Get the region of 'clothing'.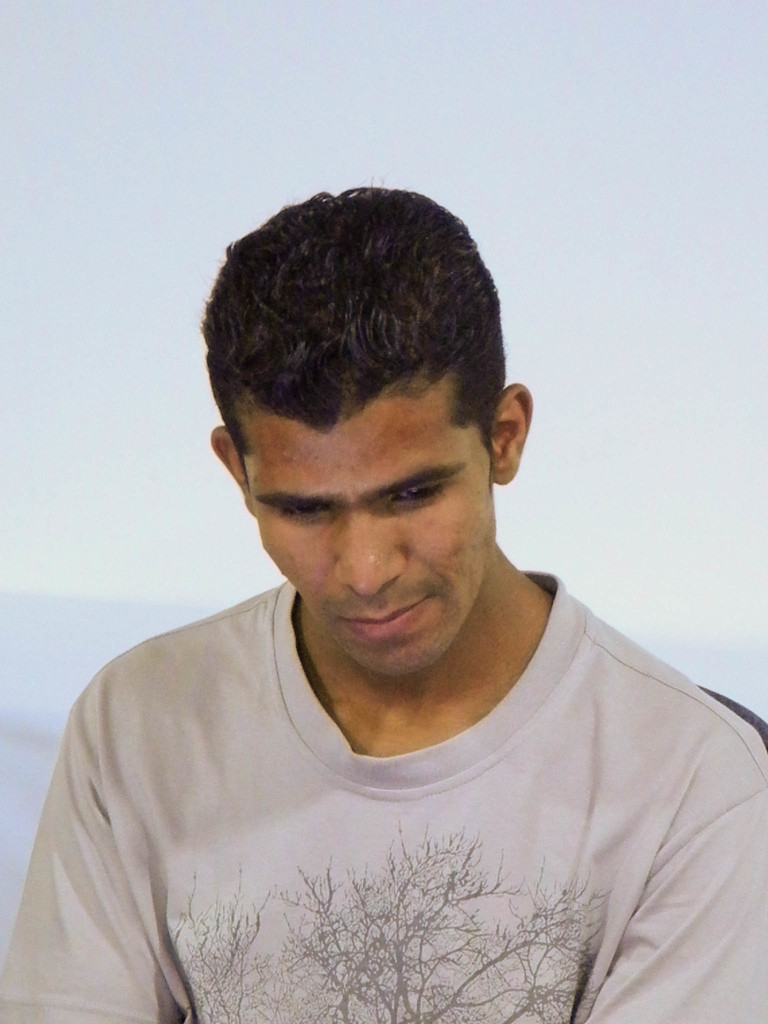
5/660/755/1021.
